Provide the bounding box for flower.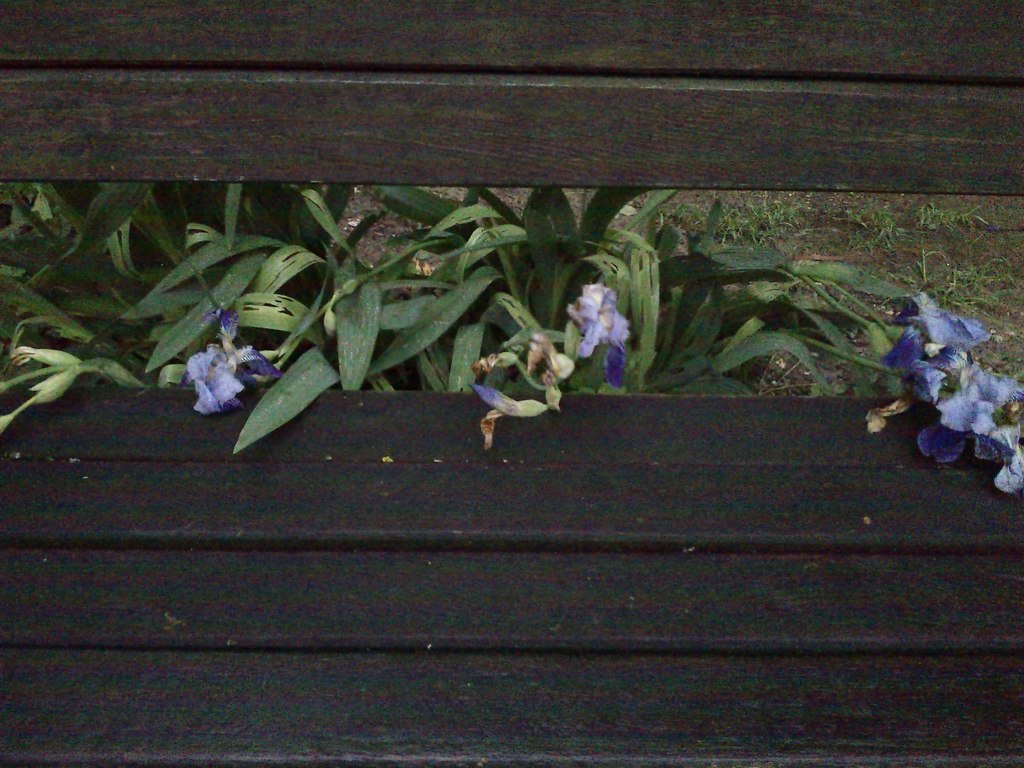
bbox=(169, 317, 254, 406).
